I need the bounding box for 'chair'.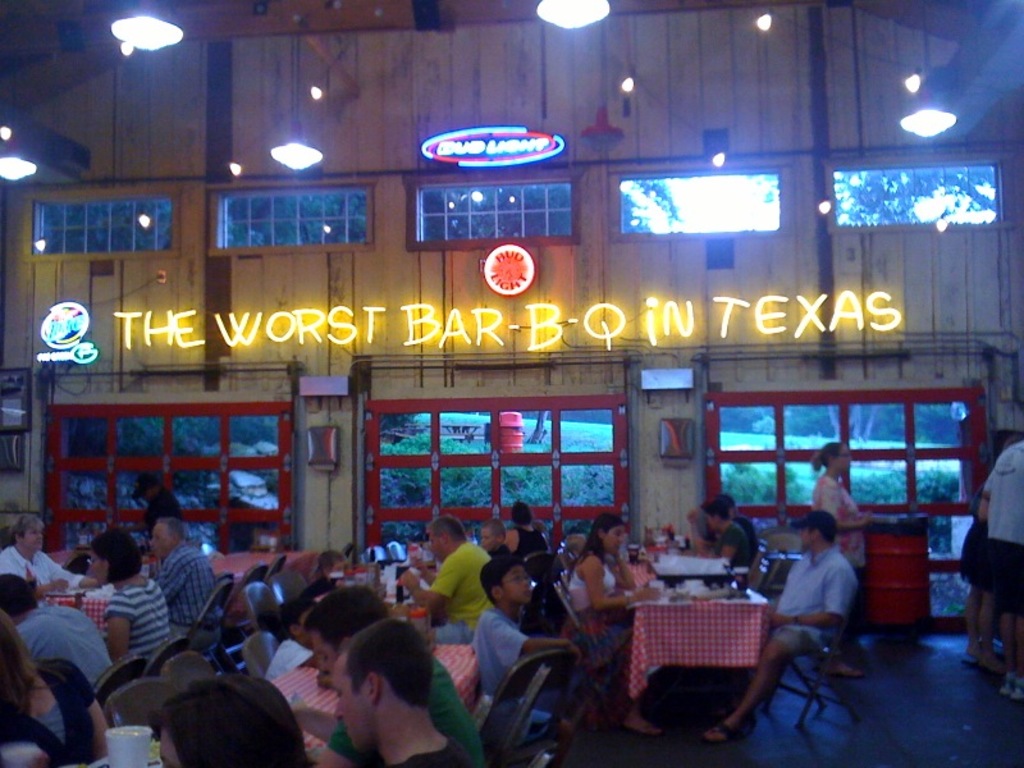
Here it is: select_region(241, 637, 285, 678).
